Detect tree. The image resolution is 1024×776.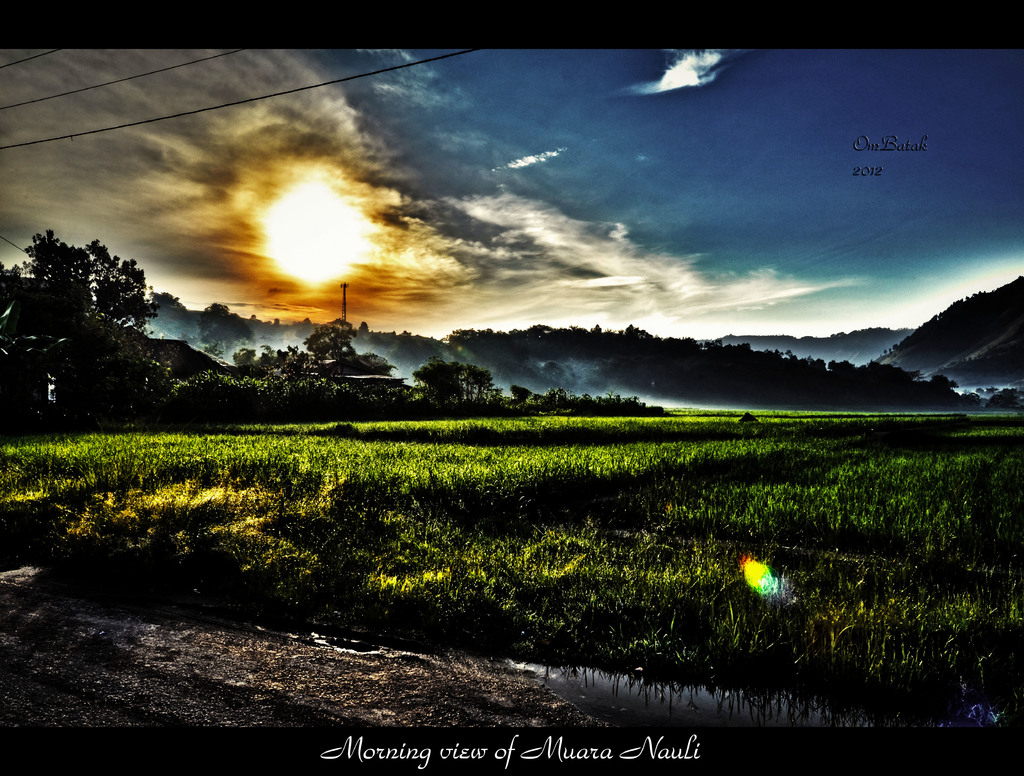
{"left": 412, "top": 359, "right": 493, "bottom": 419}.
